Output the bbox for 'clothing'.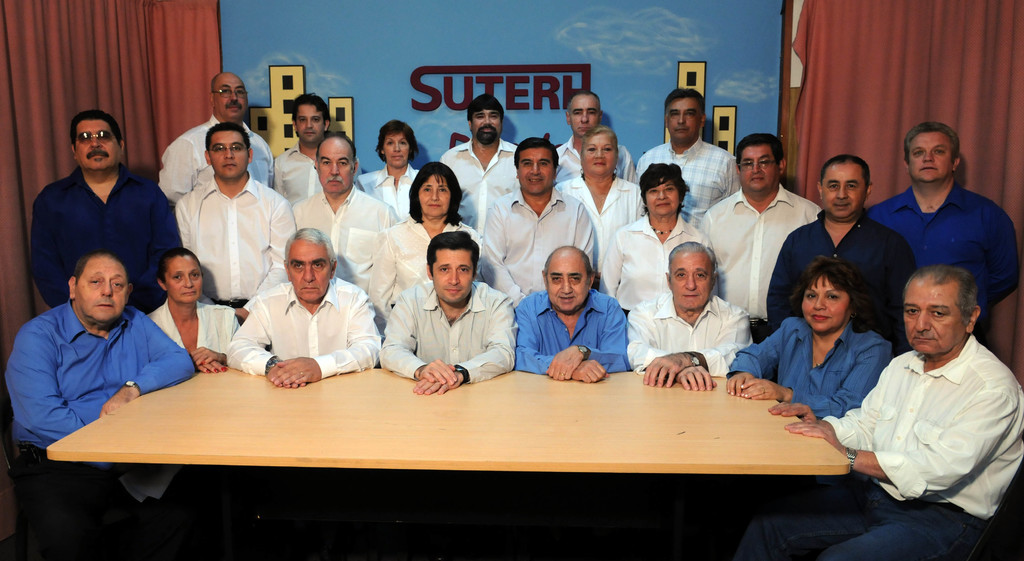
Rect(601, 207, 712, 306).
